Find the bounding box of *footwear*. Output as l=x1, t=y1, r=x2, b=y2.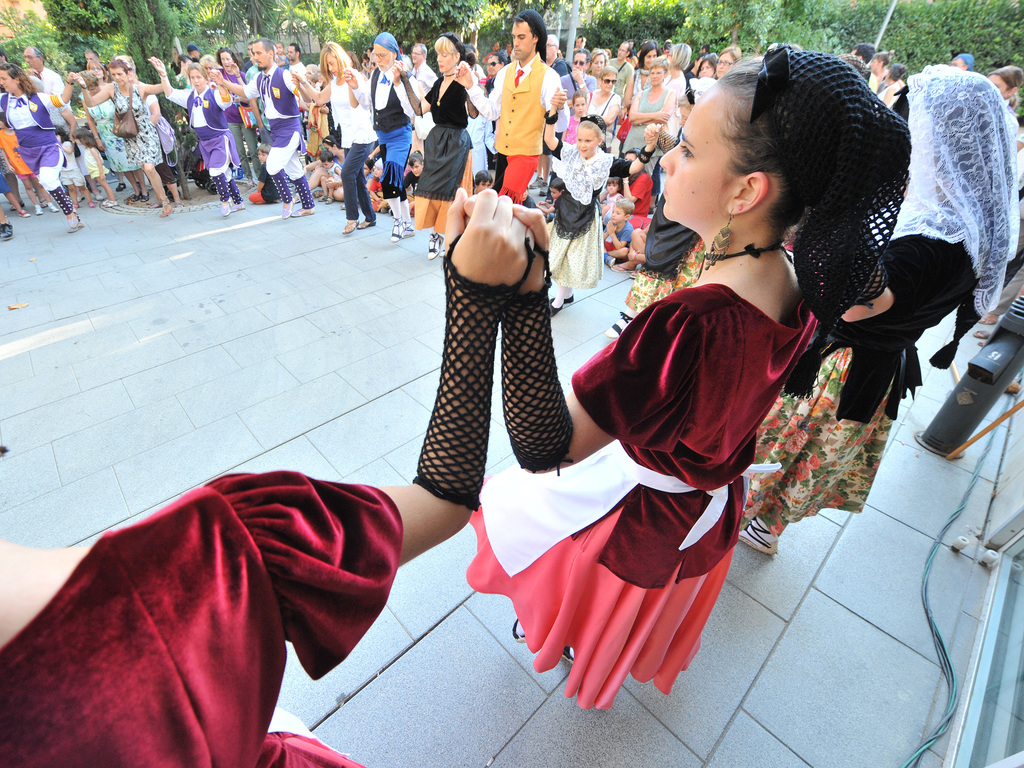
l=559, t=643, r=575, b=667.
